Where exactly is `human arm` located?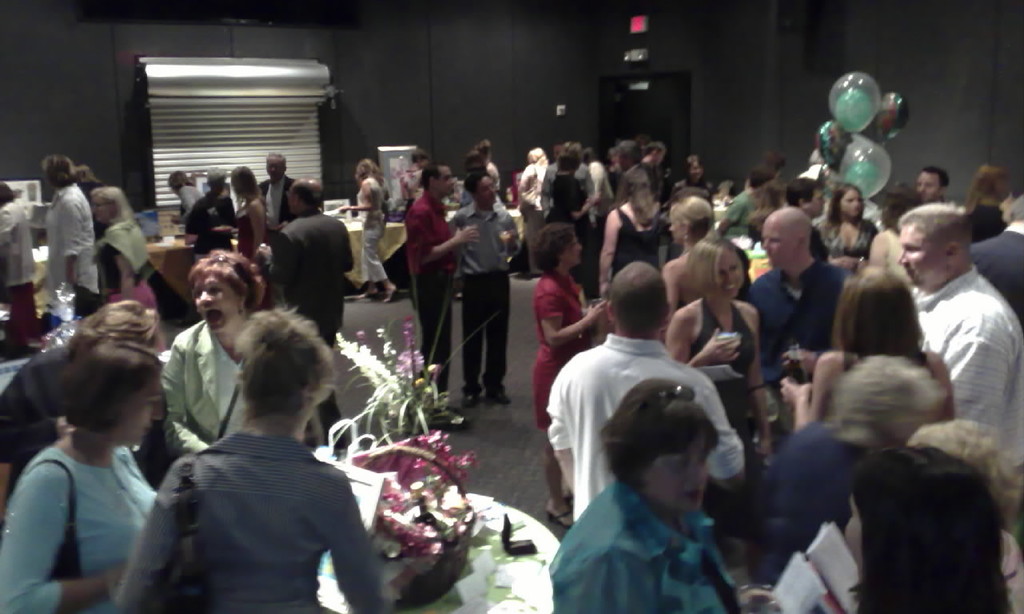
Its bounding box is region(749, 305, 775, 435).
